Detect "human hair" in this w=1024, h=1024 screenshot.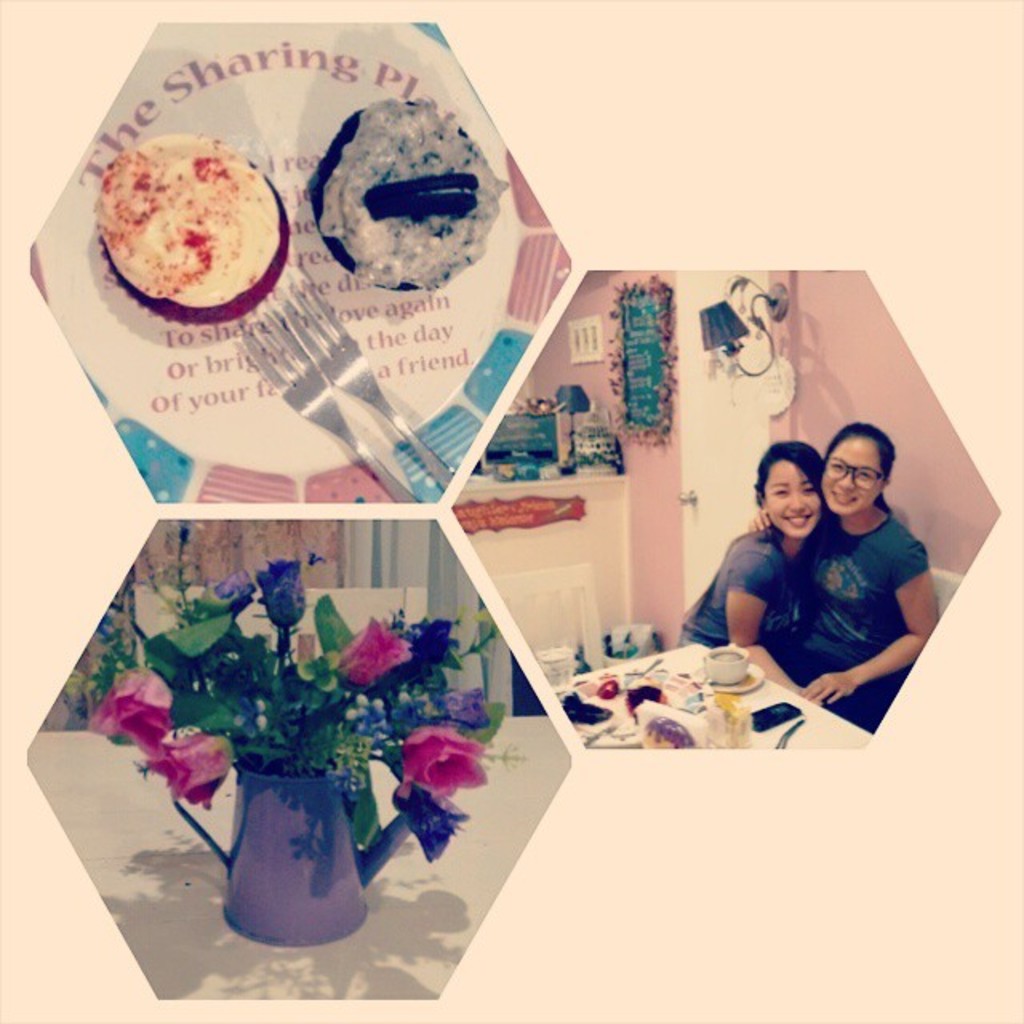
Detection: select_region(819, 426, 893, 512).
